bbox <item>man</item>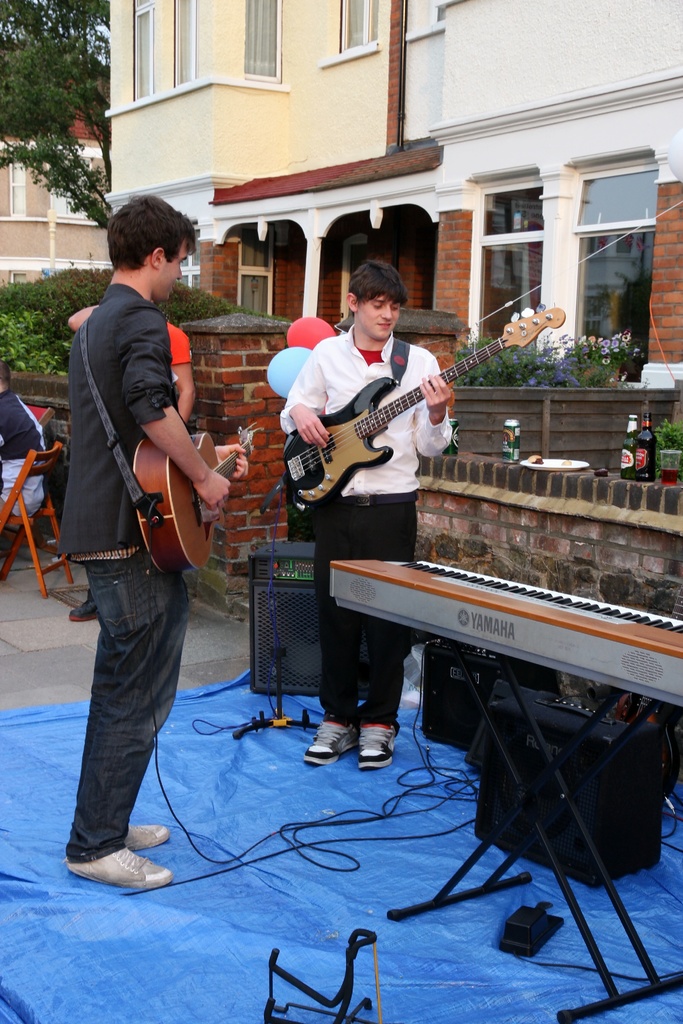
{"x1": 278, "y1": 258, "x2": 453, "y2": 769}
